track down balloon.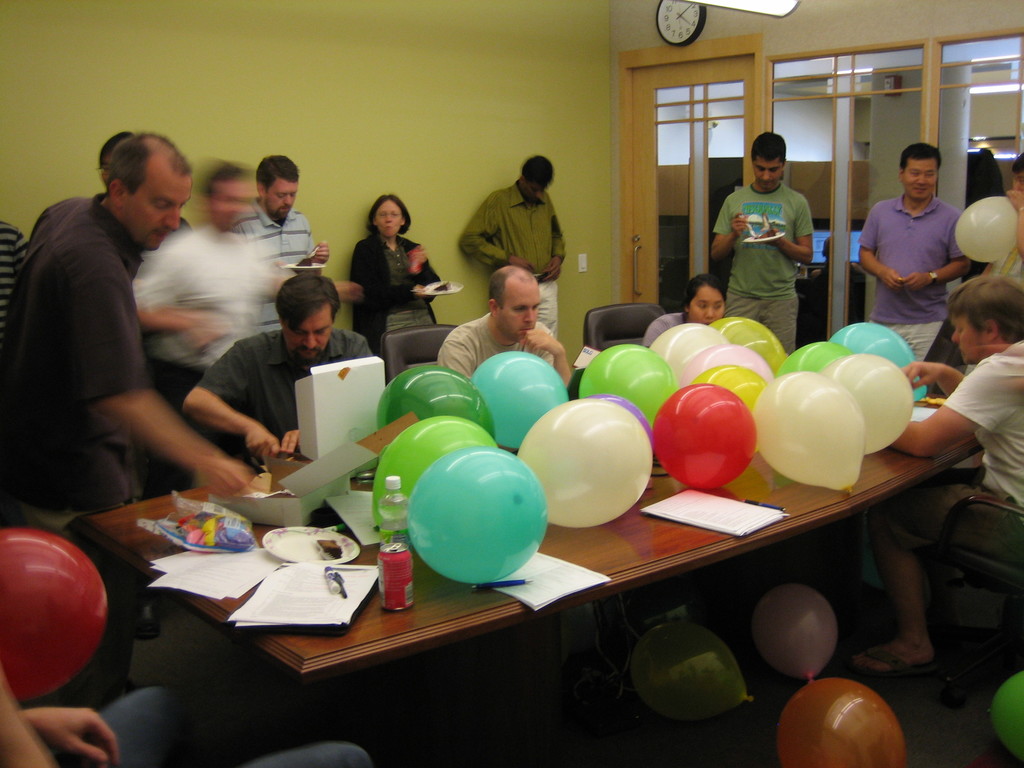
Tracked to pyautogui.locateOnScreen(0, 529, 109, 707).
